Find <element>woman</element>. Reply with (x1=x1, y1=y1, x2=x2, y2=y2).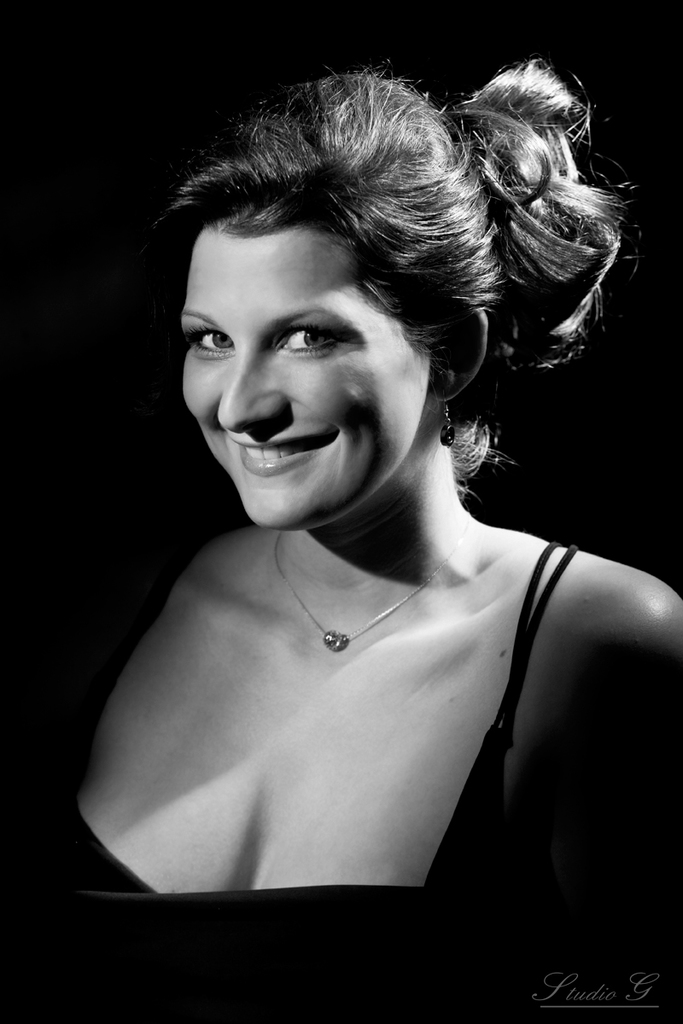
(x1=0, y1=55, x2=682, y2=1023).
